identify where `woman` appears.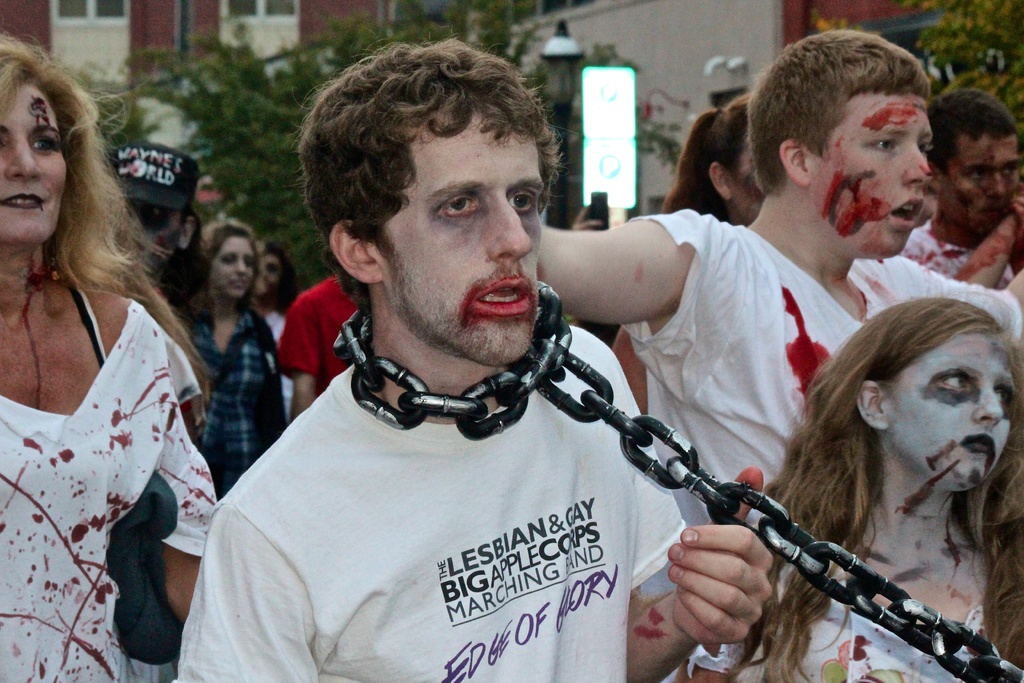
Appears at 612,90,749,415.
